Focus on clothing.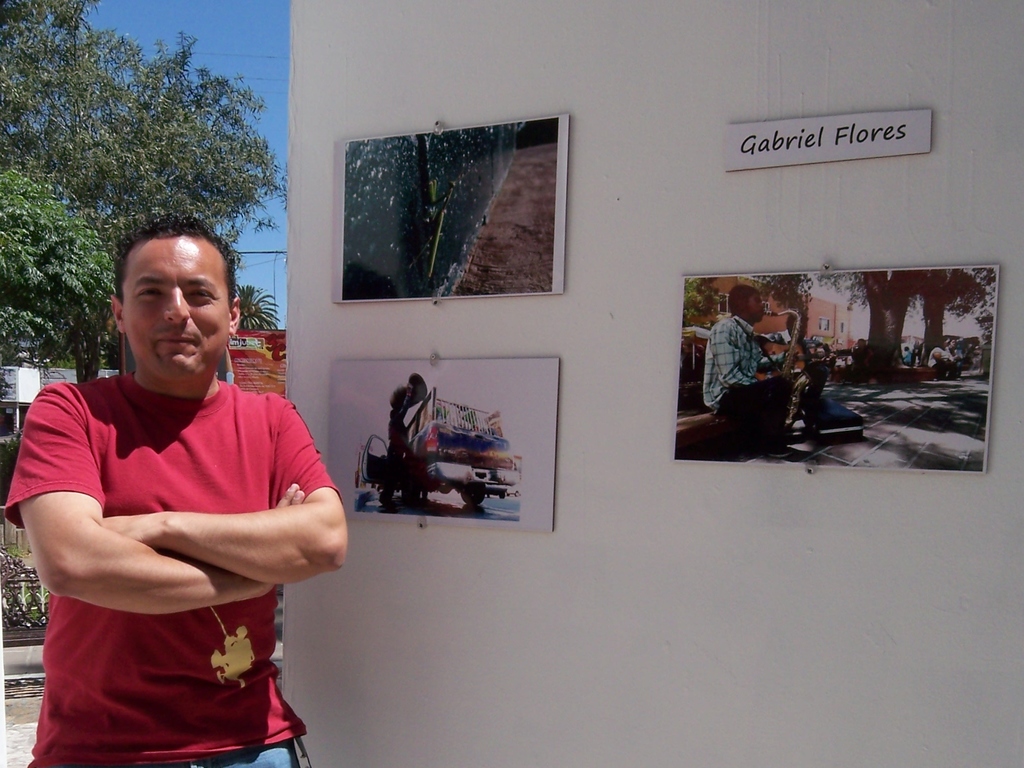
Focused at left=904, top=348, right=913, bottom=364.
